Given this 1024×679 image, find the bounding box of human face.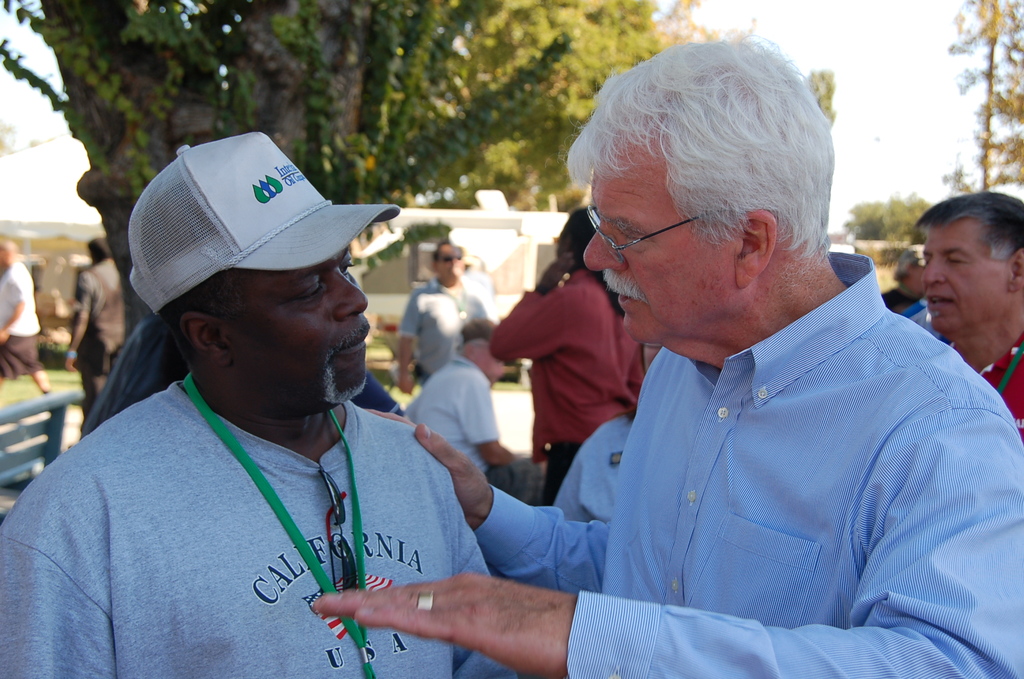
[left=915, top=218, right=1007, bottom=333].
